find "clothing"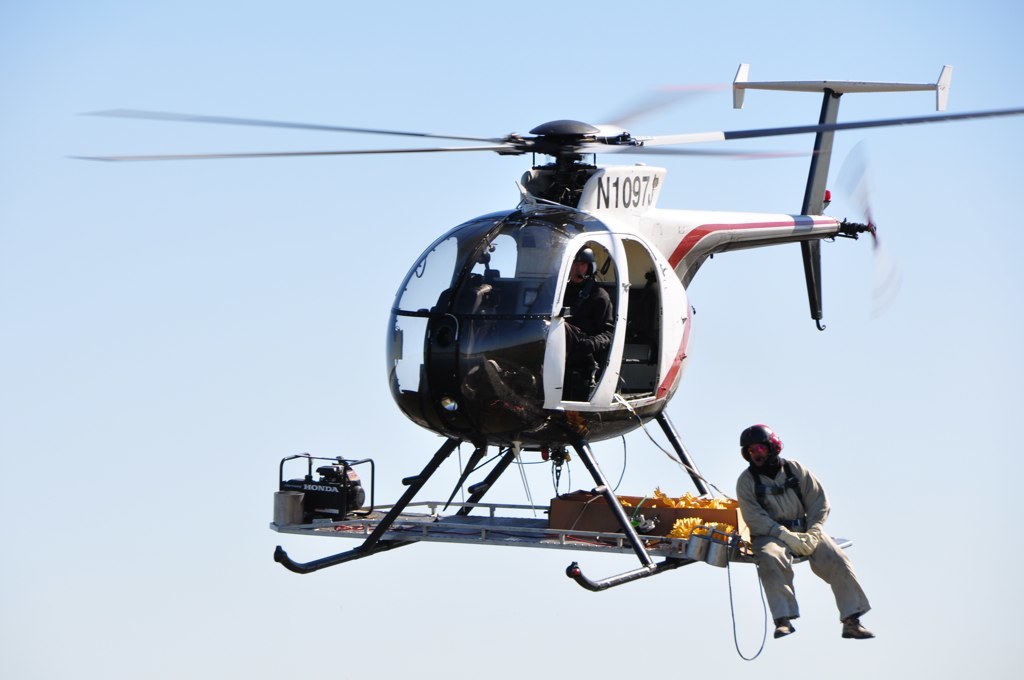
x1=725 y1=430 x2=870 y2=640
